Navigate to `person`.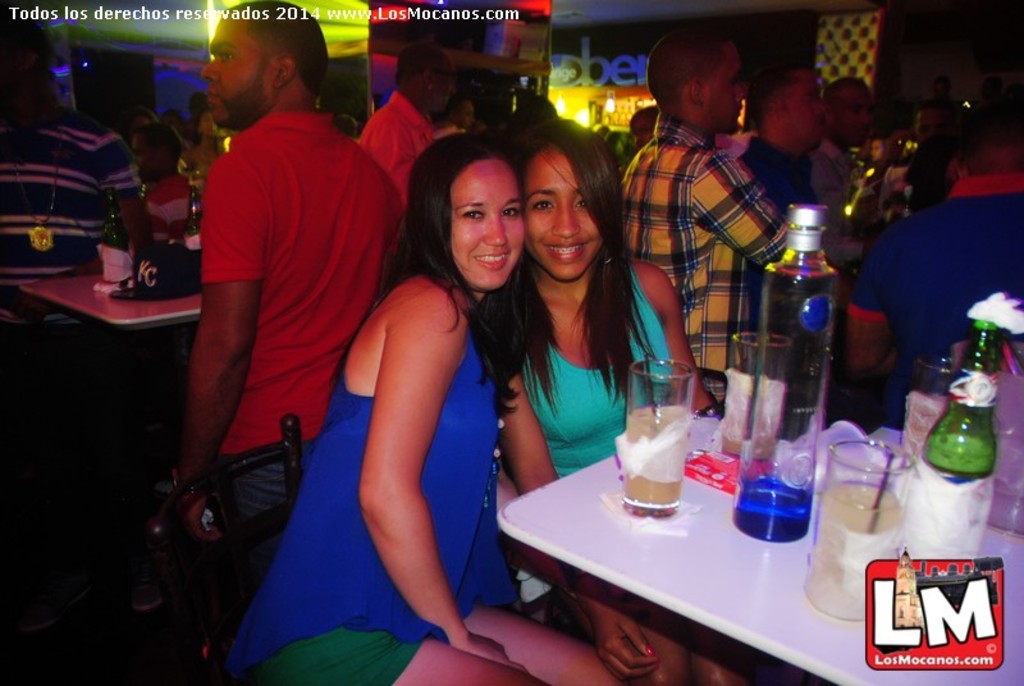
Navigation target: 850 97 950 219.
